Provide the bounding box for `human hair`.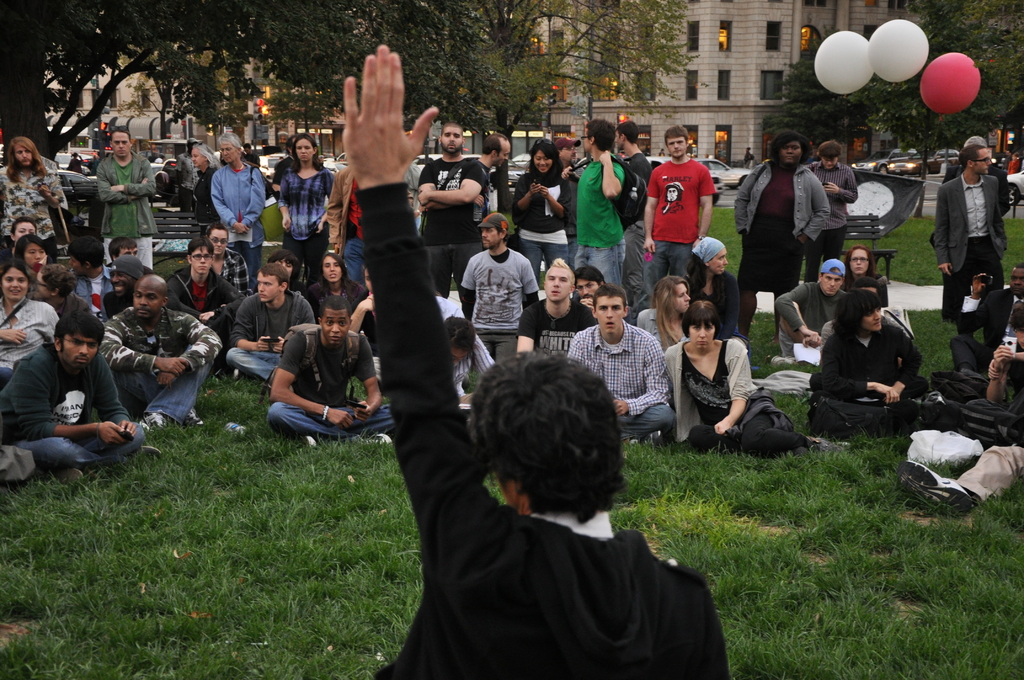
Rect(962, 135, 986, 145).
